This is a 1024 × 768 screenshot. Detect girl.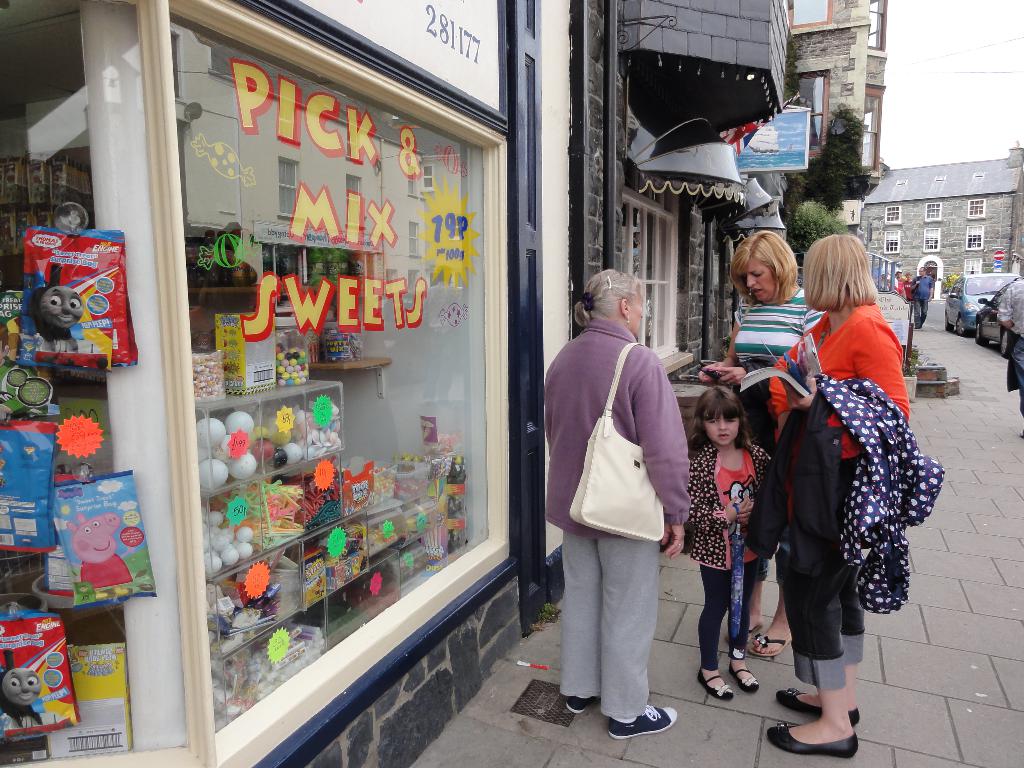
box(678, 385, 751, 702).
